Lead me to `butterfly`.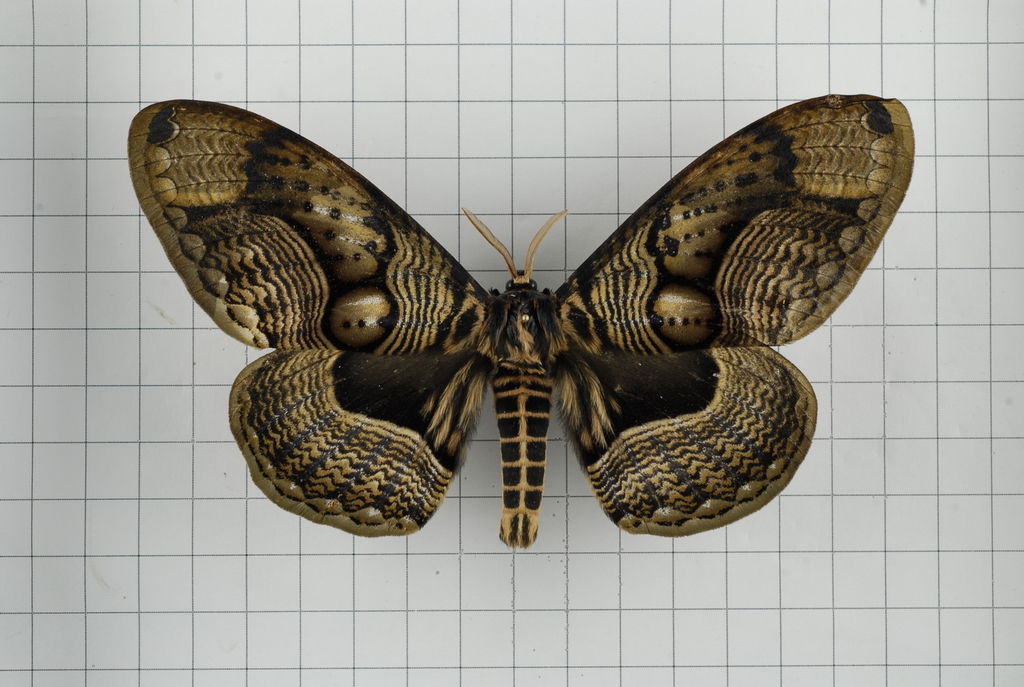
Lead to select_region(143, 79, 922, 551).
